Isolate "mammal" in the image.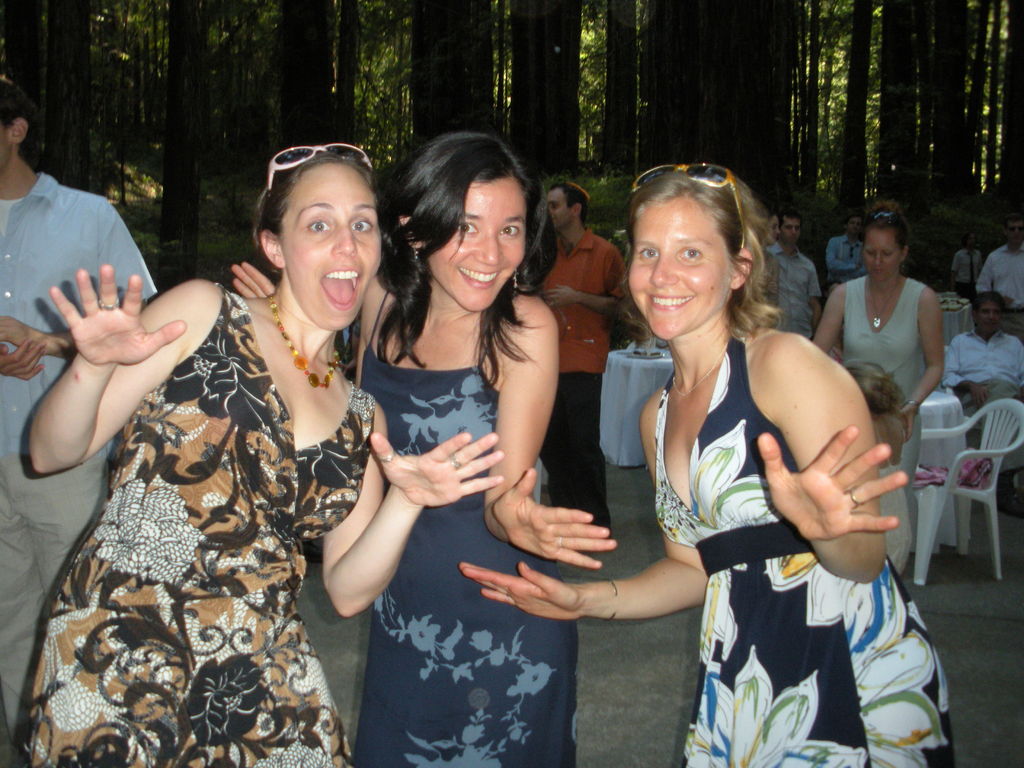
Isolated region: <box>28,146,502,767</box>.
